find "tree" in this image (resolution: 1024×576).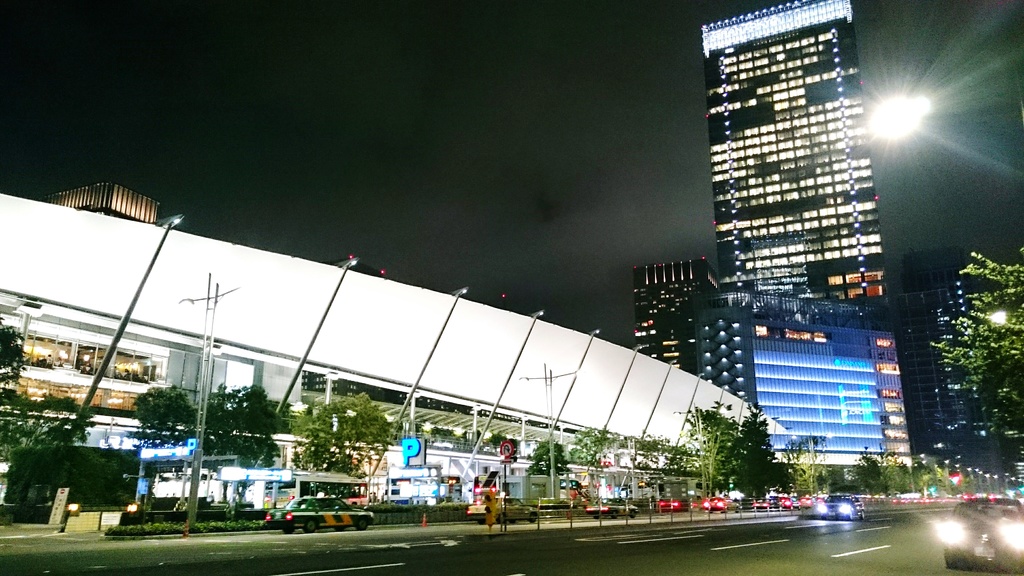
crop(136, 382, 194, 449).
